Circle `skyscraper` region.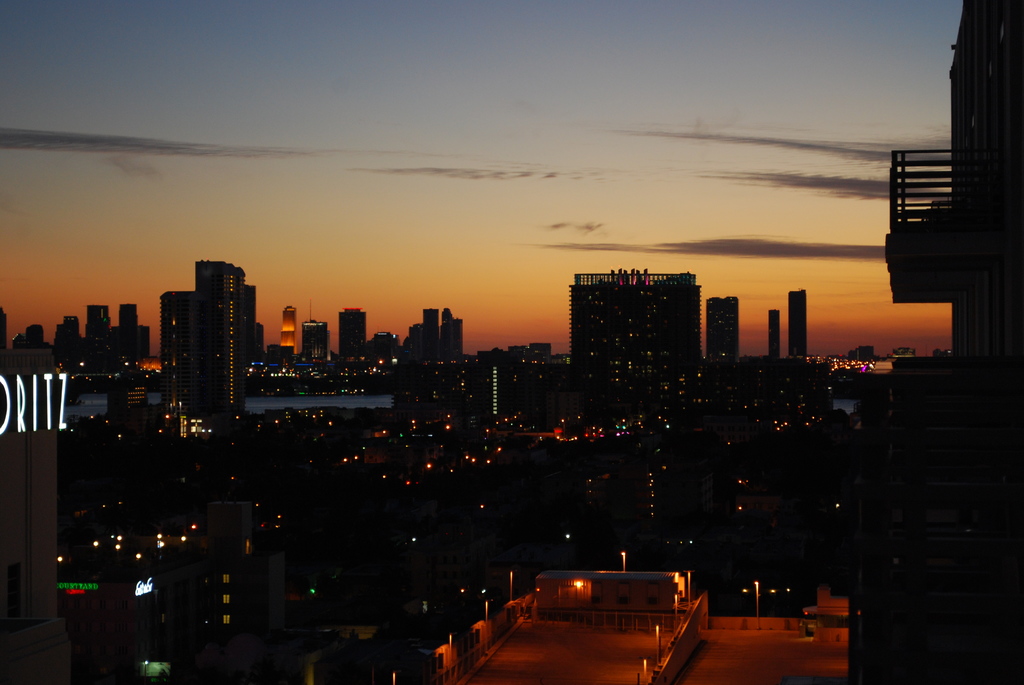
Region: Rect(305, 319, 325, 365).
